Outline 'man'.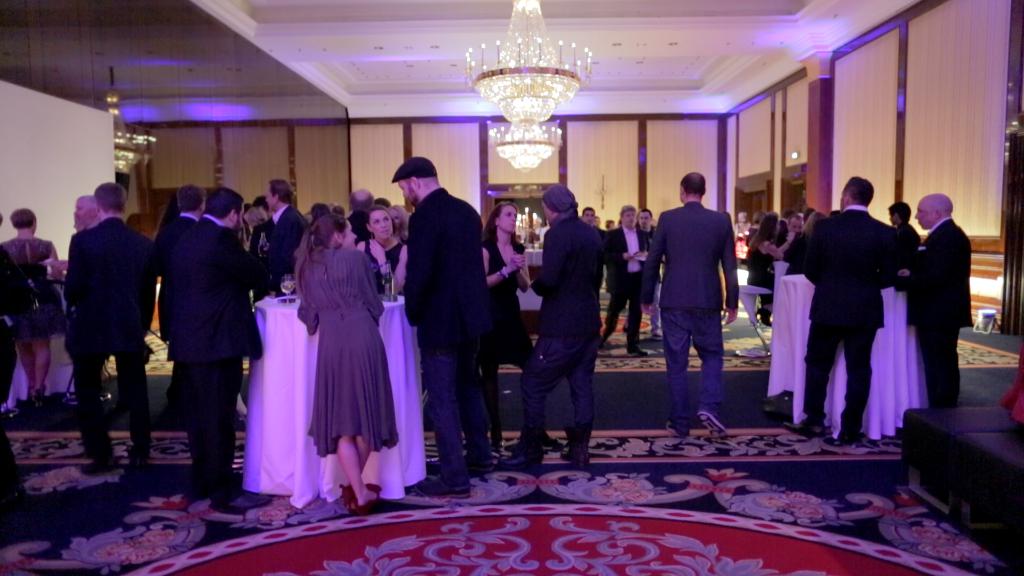
Outline: region(883, 202, 918, 282).
